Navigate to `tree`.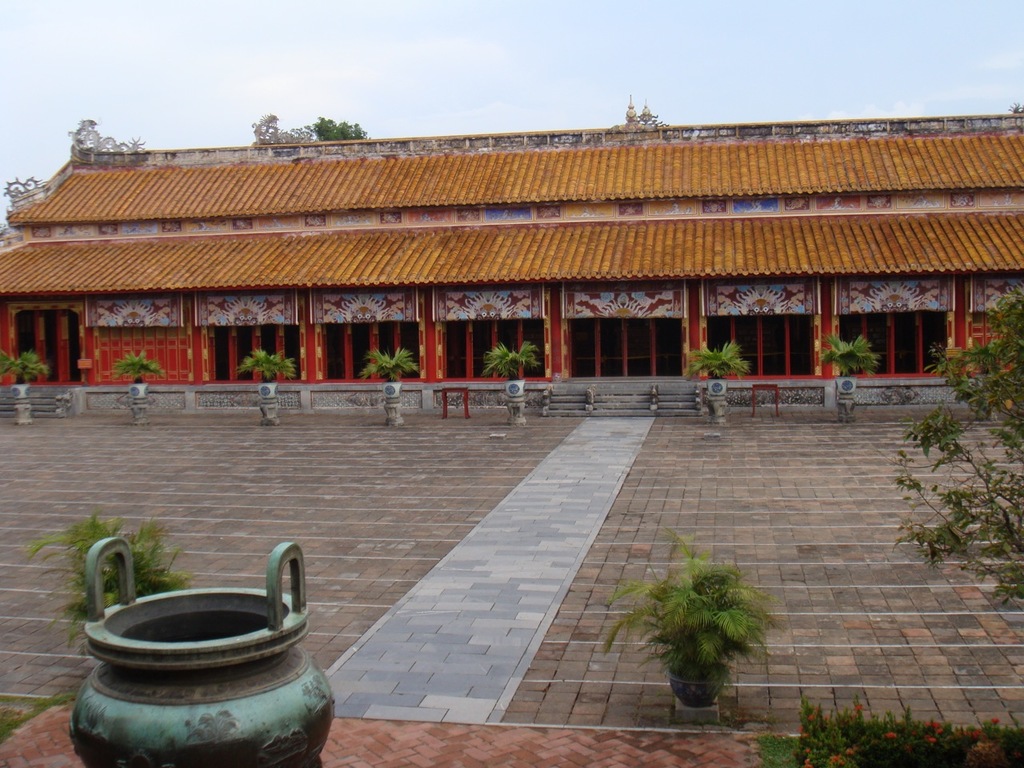
Navigation target: <bbox>307, 115, 381, 146</bbox>.
